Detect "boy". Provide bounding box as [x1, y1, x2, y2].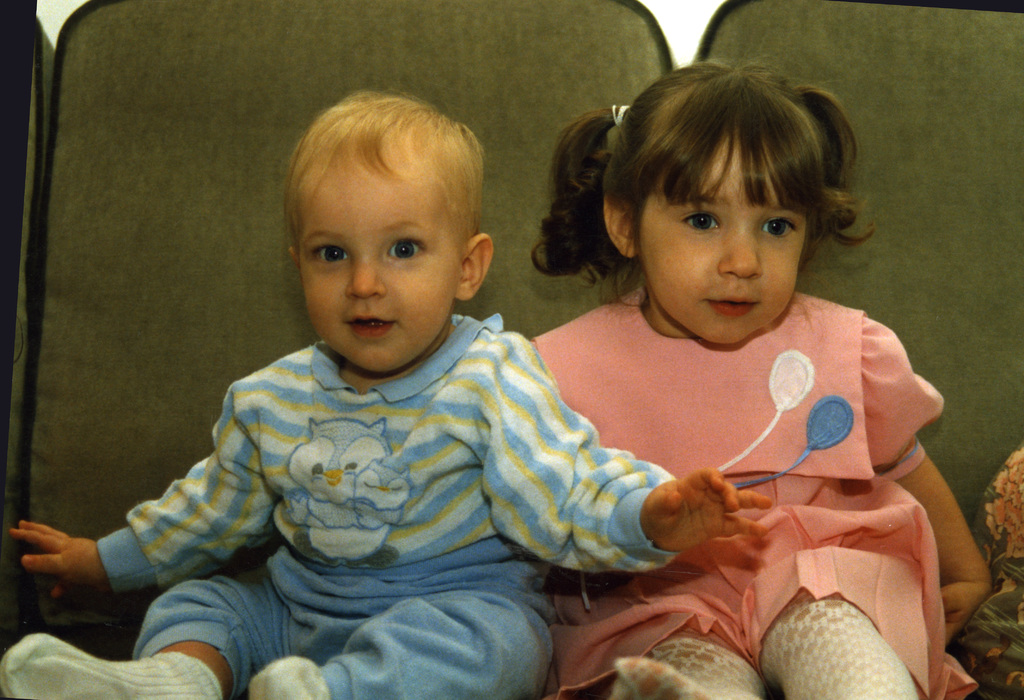
[154, 61, 739, 683].
